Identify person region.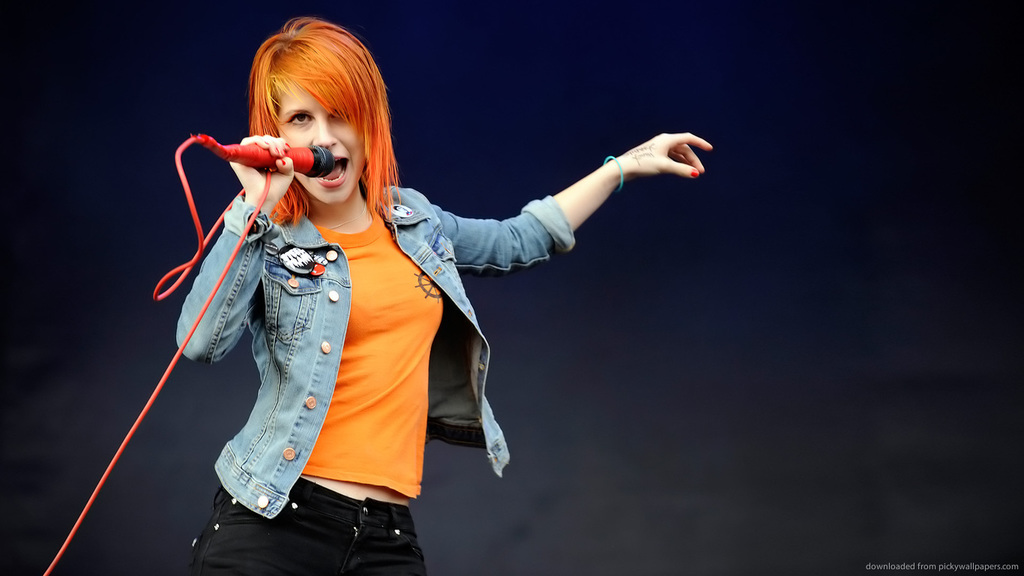
Region: <region>197, 15, 719, 575</region>.
